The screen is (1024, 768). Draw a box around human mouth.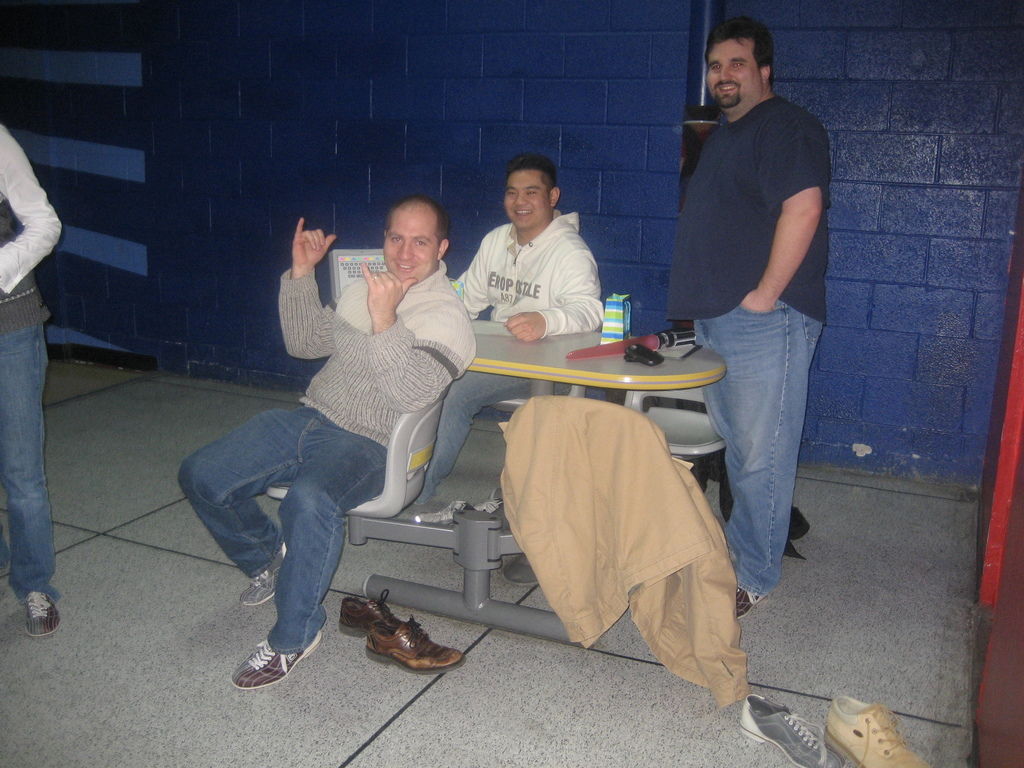
<region>513, 210, 531, 215</region>.
